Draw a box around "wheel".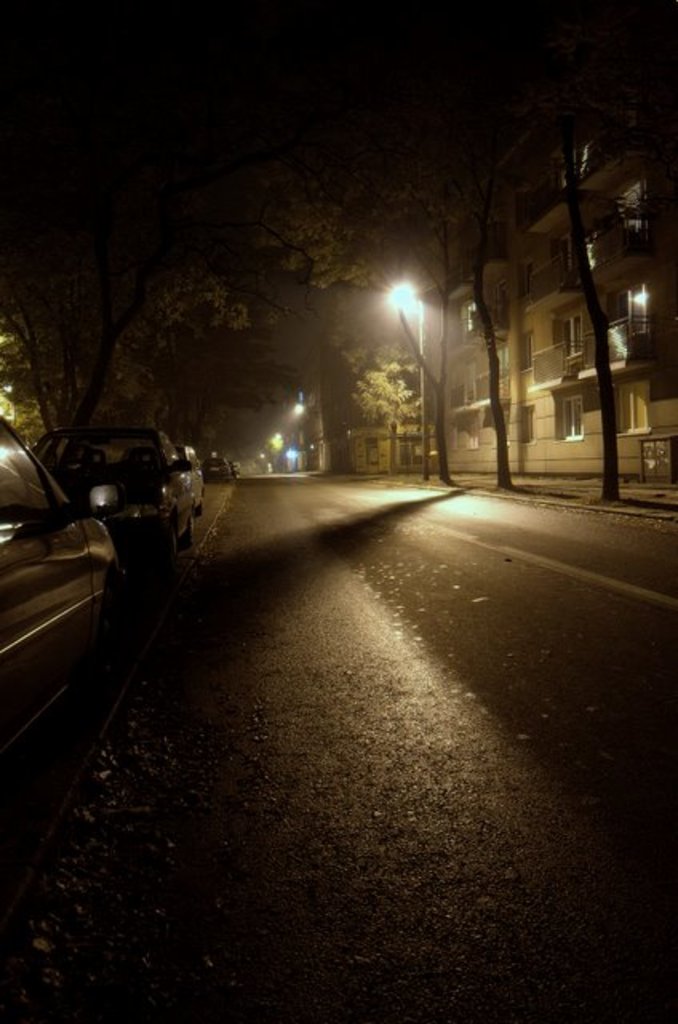
x1=179 y1=514 x2=195 y2=546.
